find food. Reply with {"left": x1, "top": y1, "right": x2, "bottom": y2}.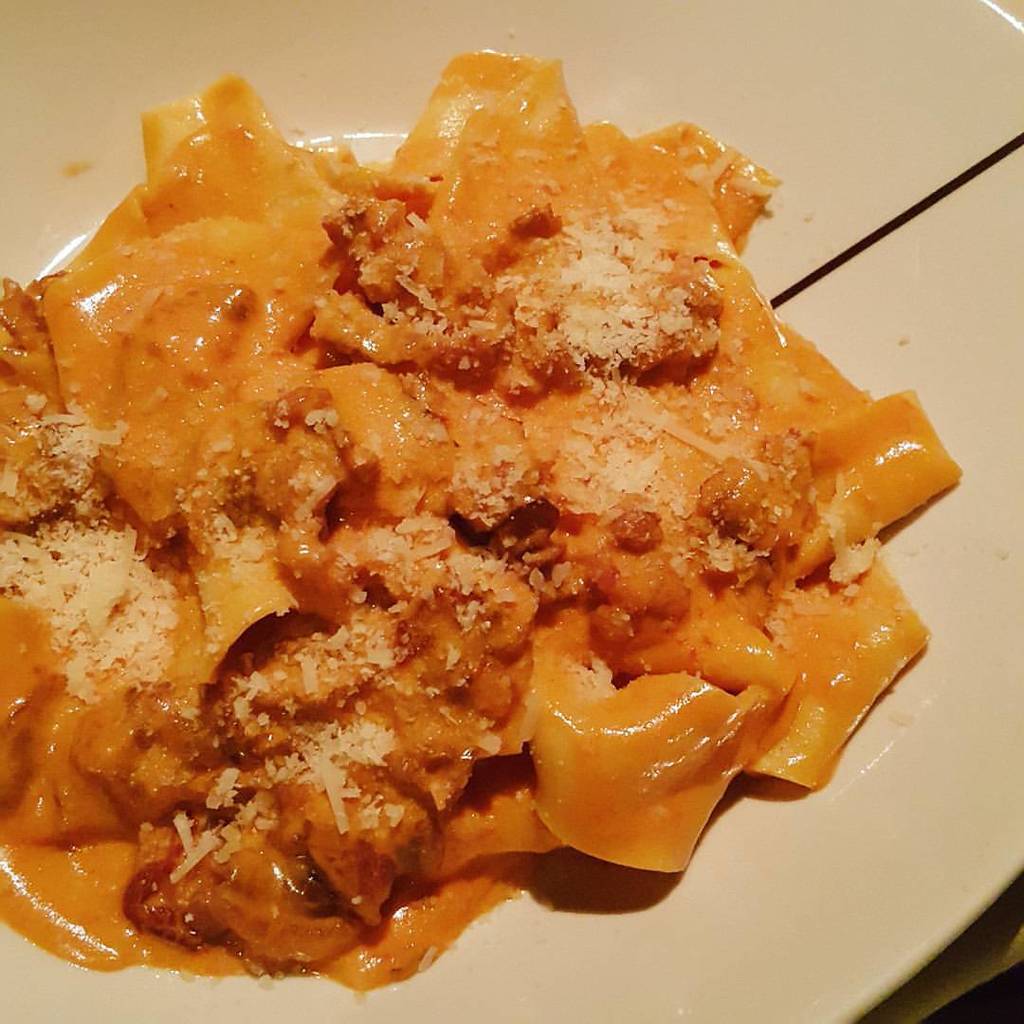
{"left": 9, "top": 69, "right": 935, "bottom": 950}.
